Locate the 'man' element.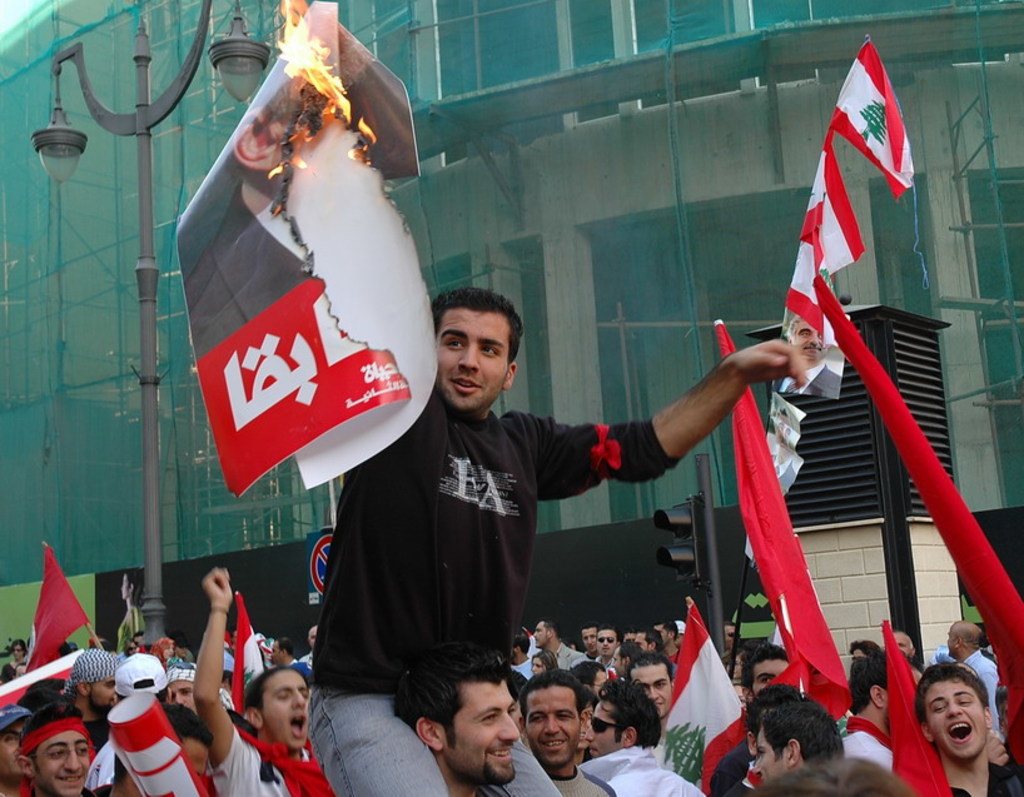
Element bbox: box(197, 564, 337, 796).
